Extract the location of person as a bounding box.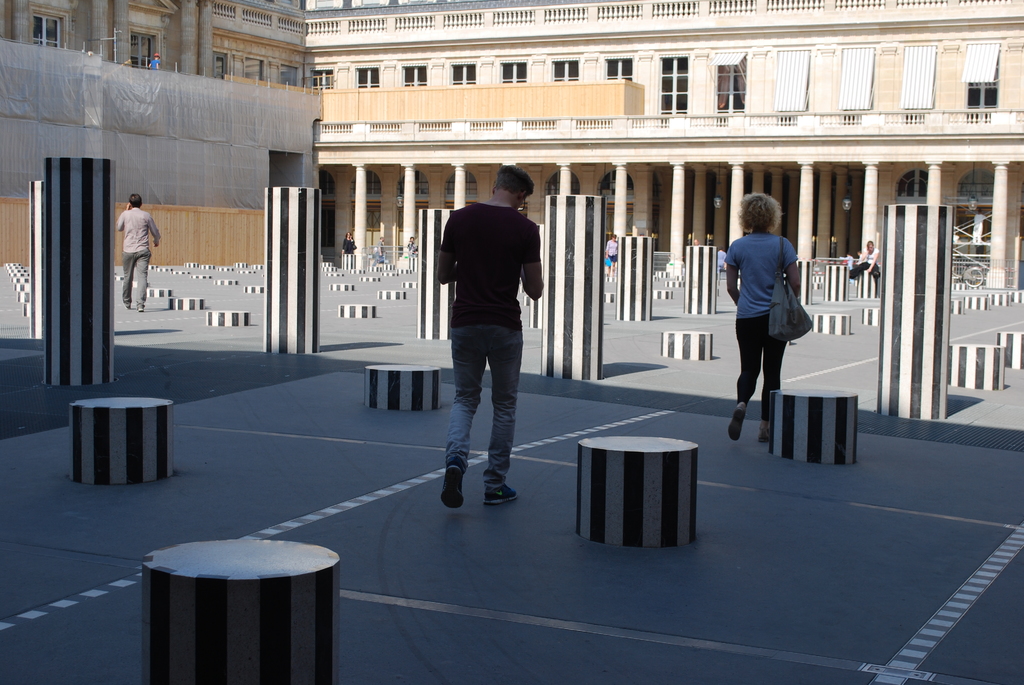
box(115, 187, 161, 309).
